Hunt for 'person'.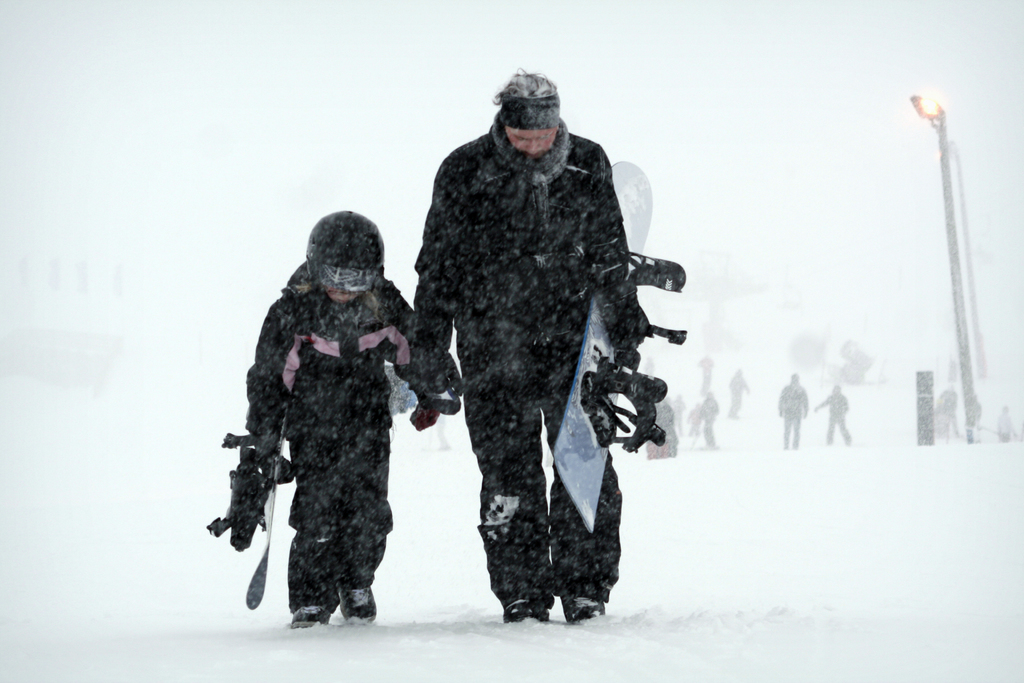
Hunted down at detection(227, 209, 463, 627).
